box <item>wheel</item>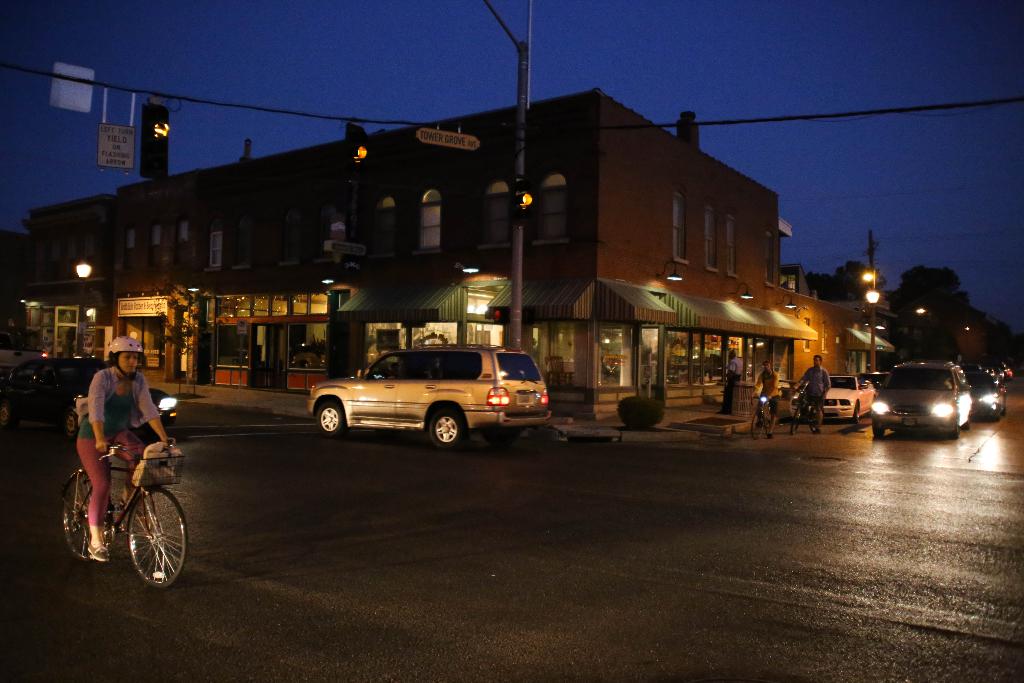
755, 414, 763, 438
